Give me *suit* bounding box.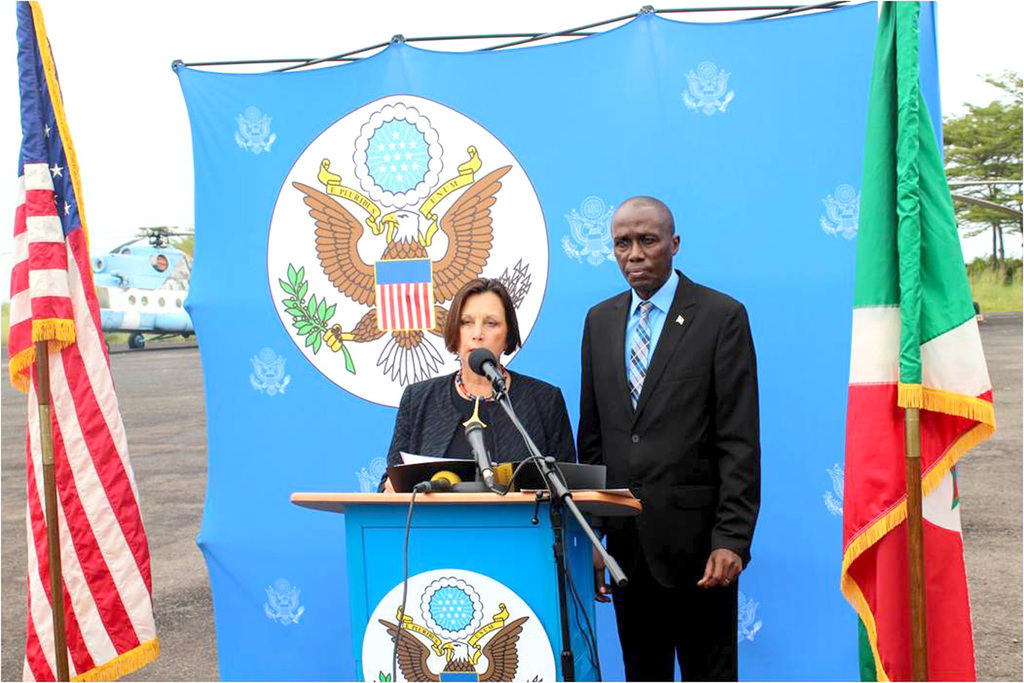
{"x1": 573, "y1": 198, "x2": 769, "y2": 660}.
